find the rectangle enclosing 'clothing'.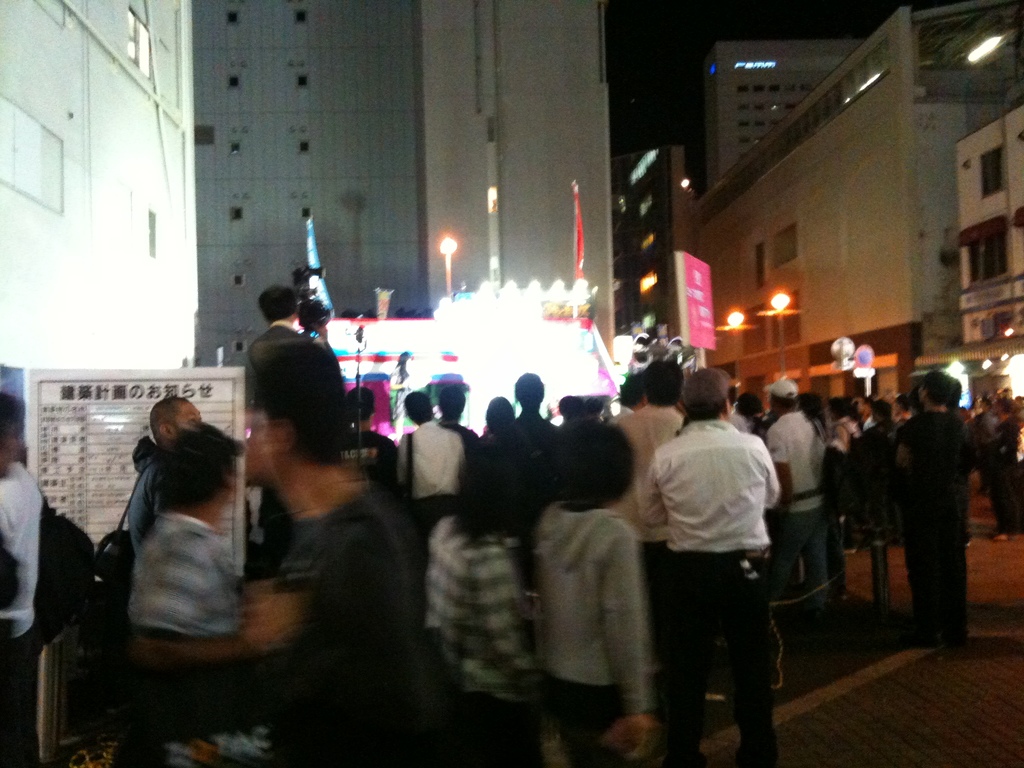
box(335, 424, 397, 490).
